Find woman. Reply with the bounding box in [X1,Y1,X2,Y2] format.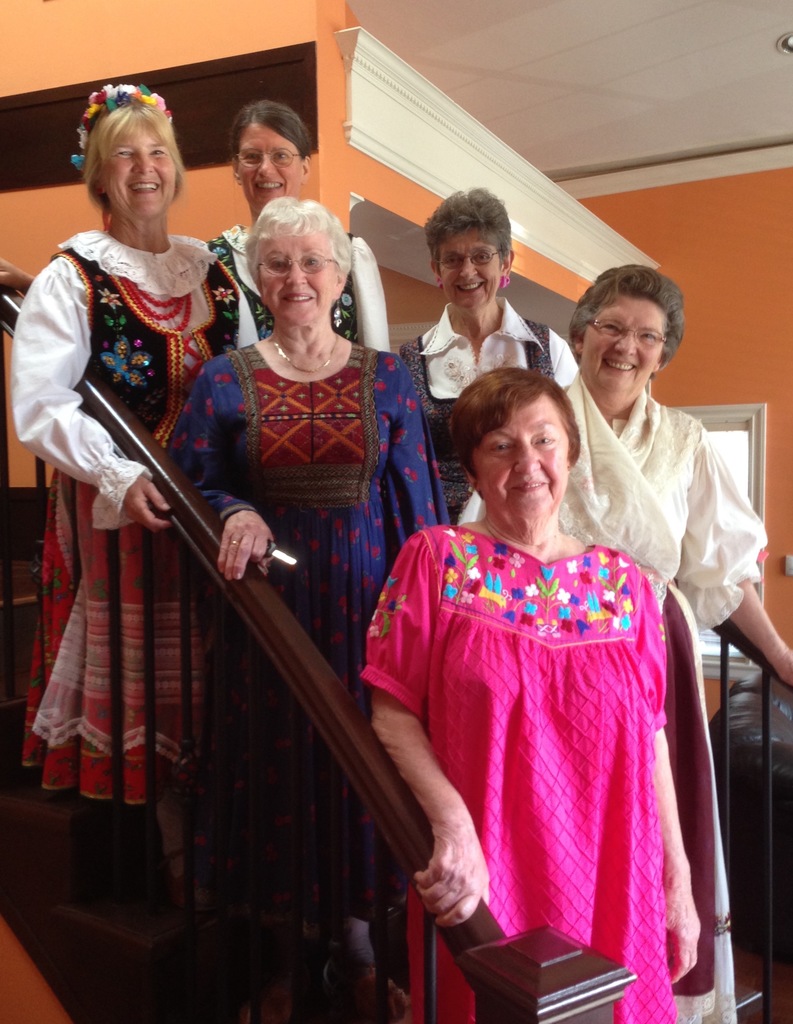
[167,195,450,1022].
